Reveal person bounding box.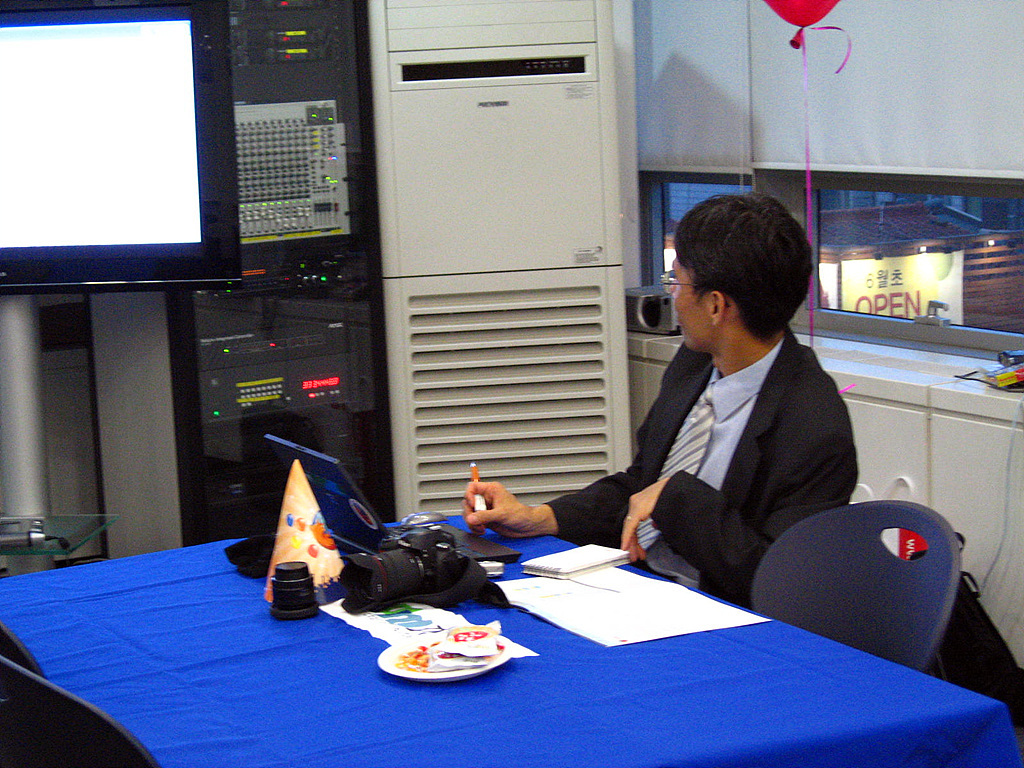
Revealed: 437, 184, 860, 604.
